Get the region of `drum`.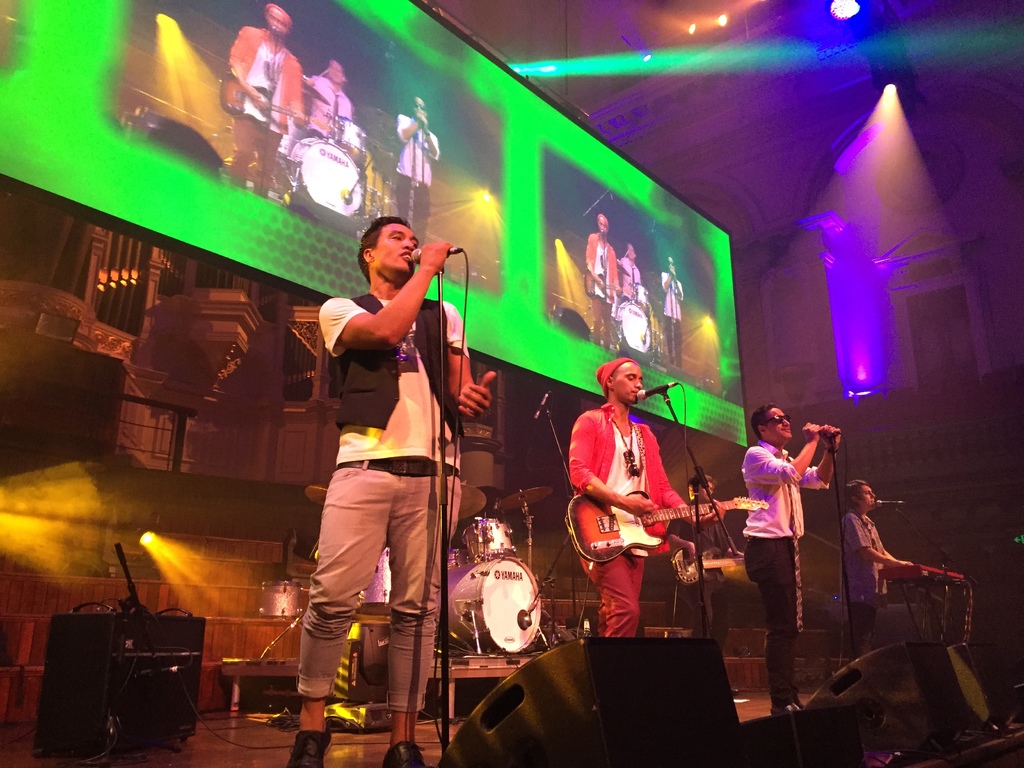
<bbox>460, 519, 518, 564</bbox>.
